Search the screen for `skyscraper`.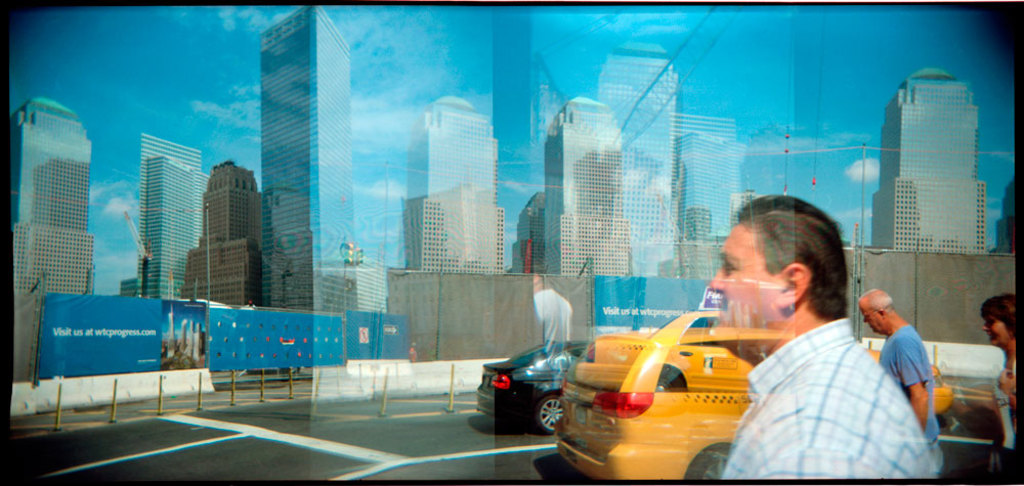
Found at [256,0,354,315].
